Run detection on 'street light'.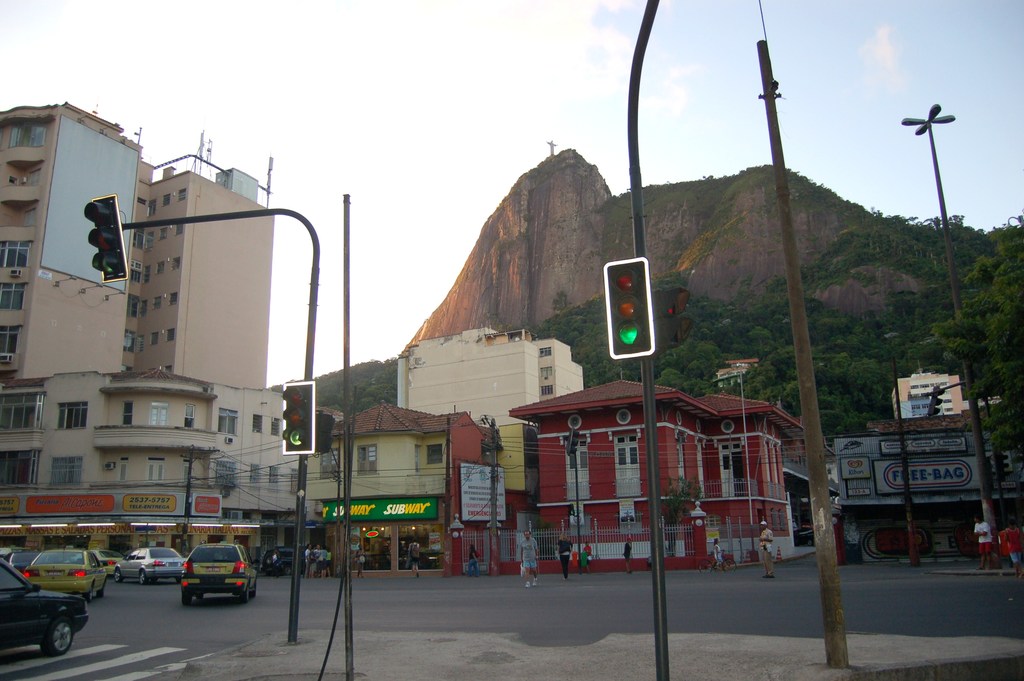
Result: region(899, 102, 1004, 570).
